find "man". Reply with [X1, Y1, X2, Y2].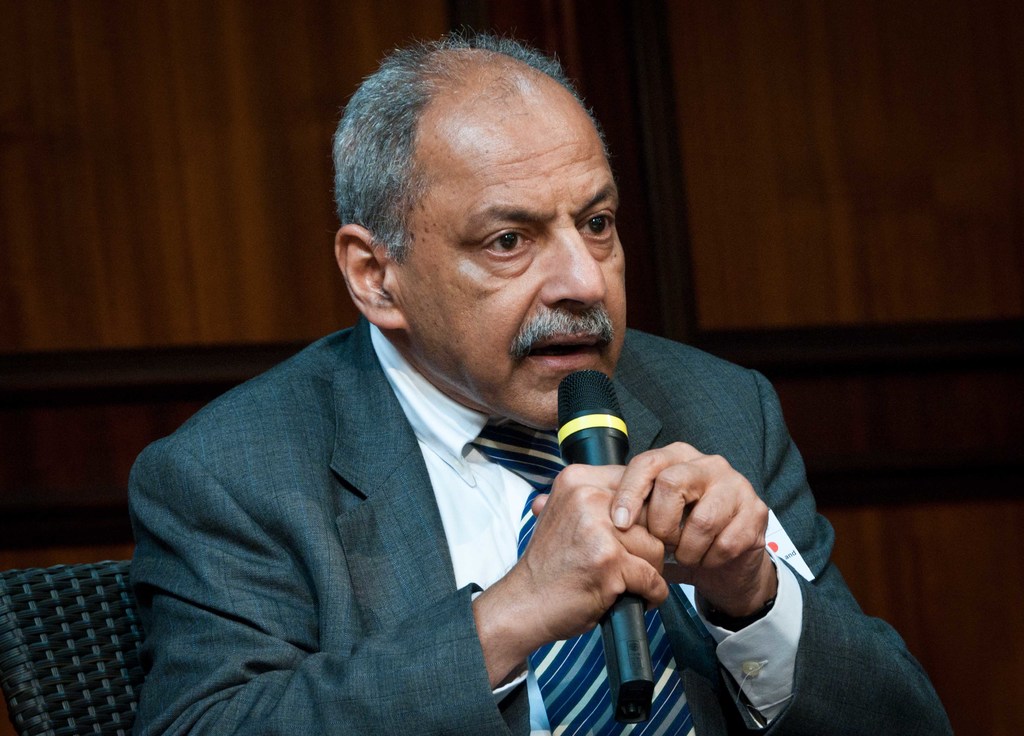
[132, 24, 953, 735].
